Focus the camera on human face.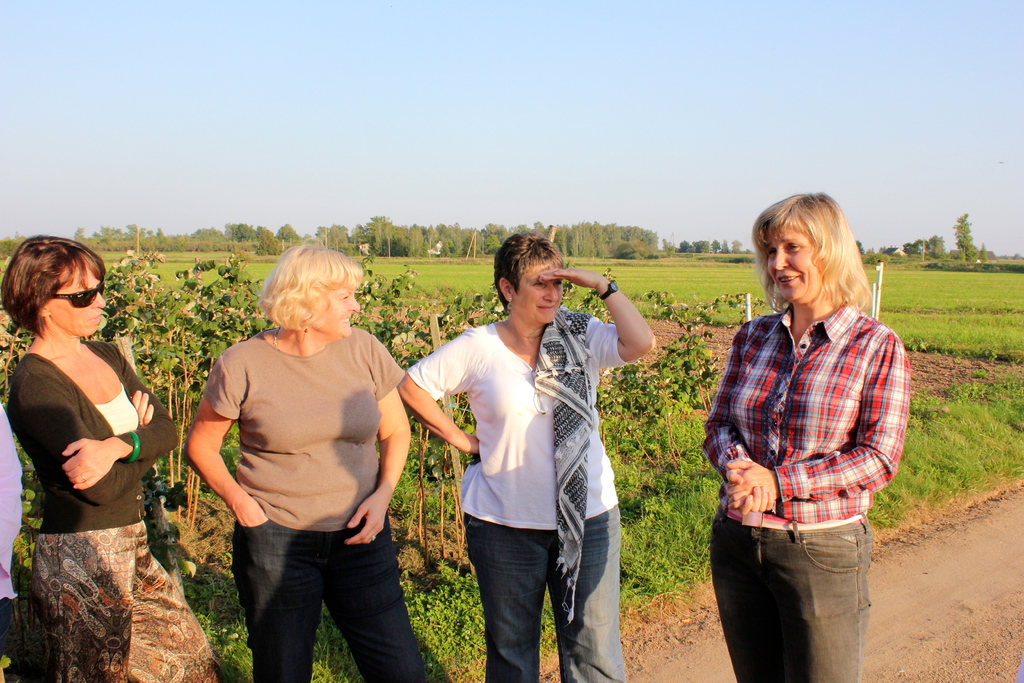
Focus region: detection(516, 260, 562, 322).
